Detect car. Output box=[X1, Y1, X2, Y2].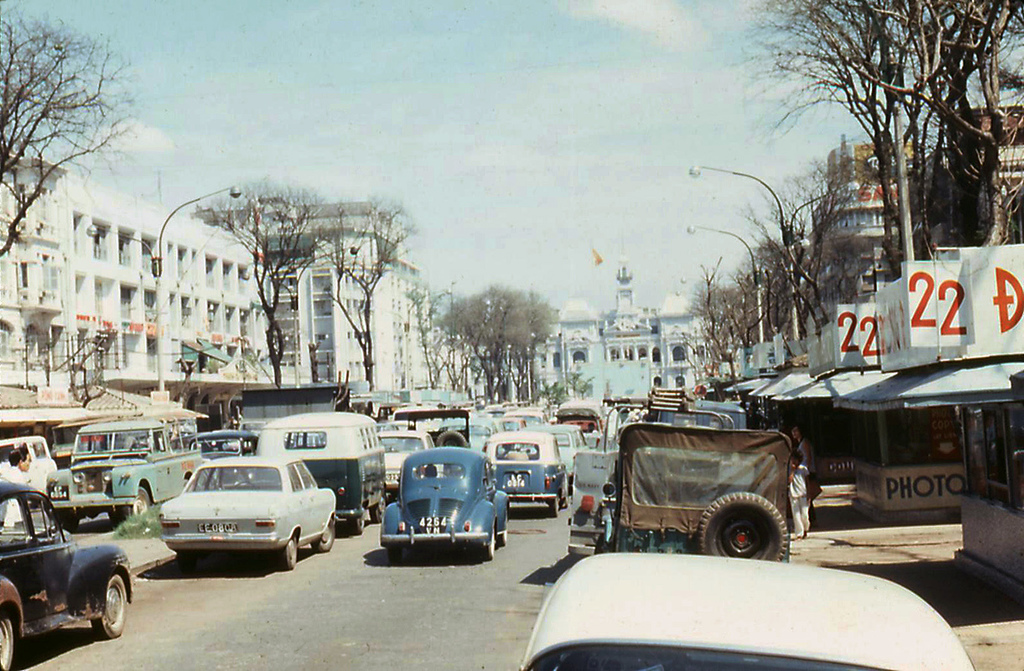
box=[158, 453, 340, 567].
